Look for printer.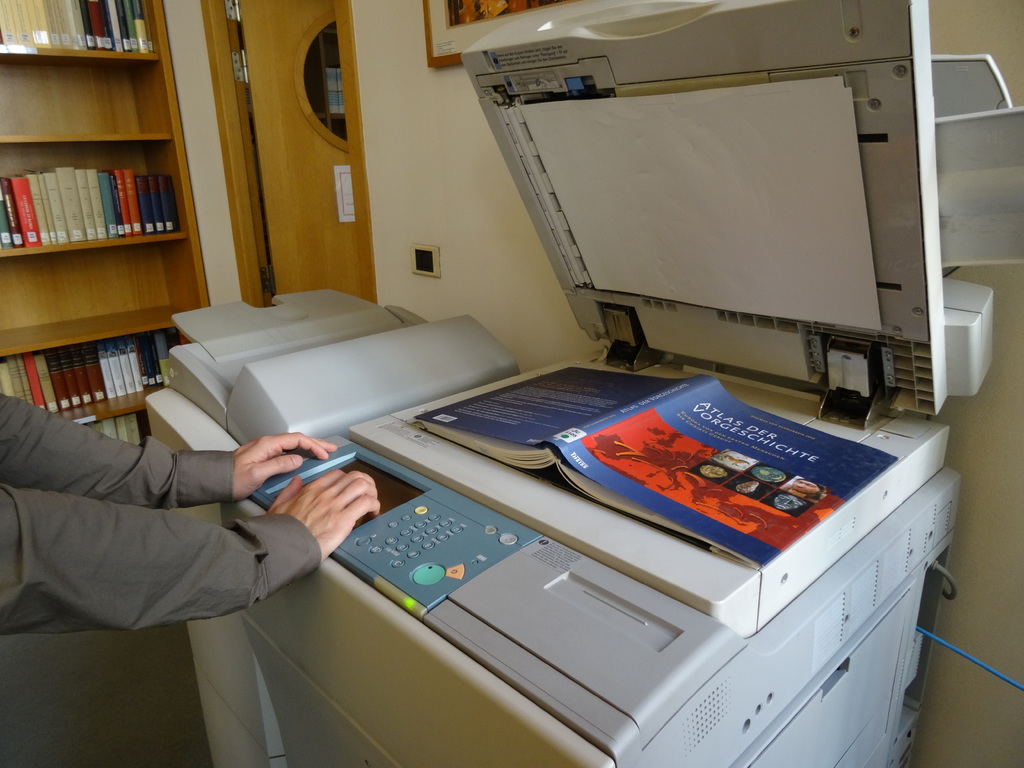
Found: x1=147 y1=0 x2=1023 y2=767.
